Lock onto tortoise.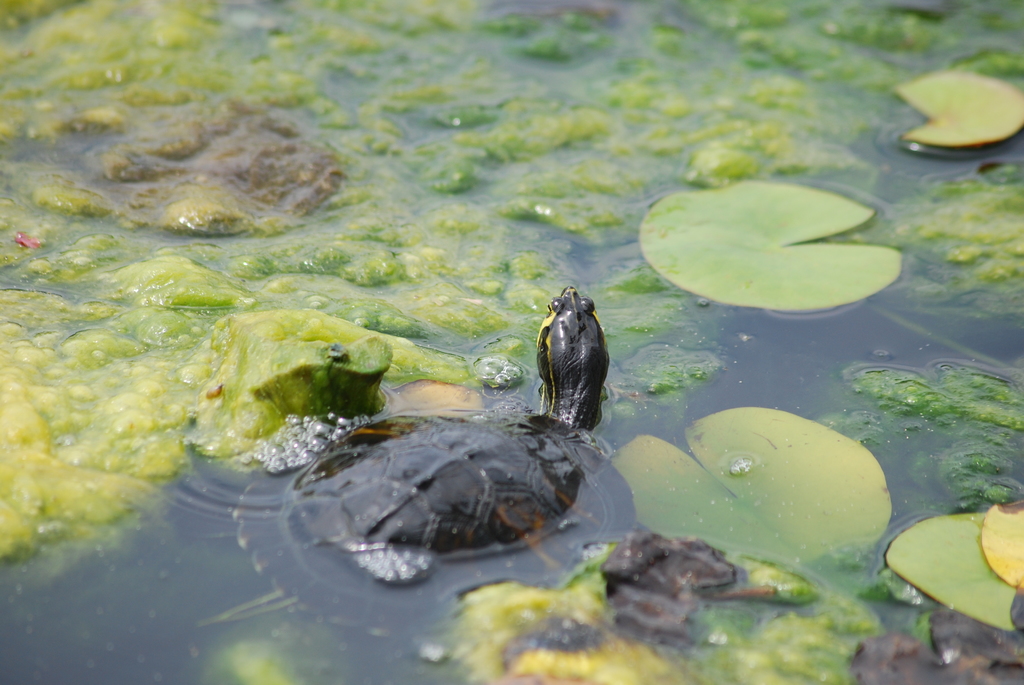
Locked: 225 286 636 650.
